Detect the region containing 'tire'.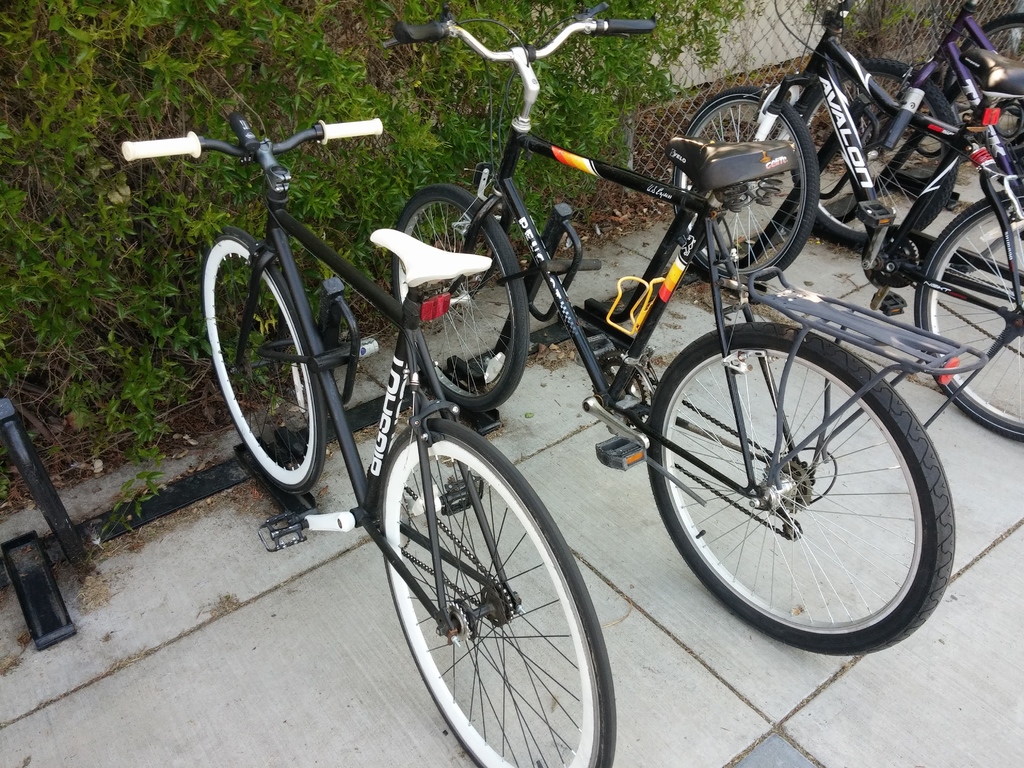
Rect(385, 415, 604, 757).
